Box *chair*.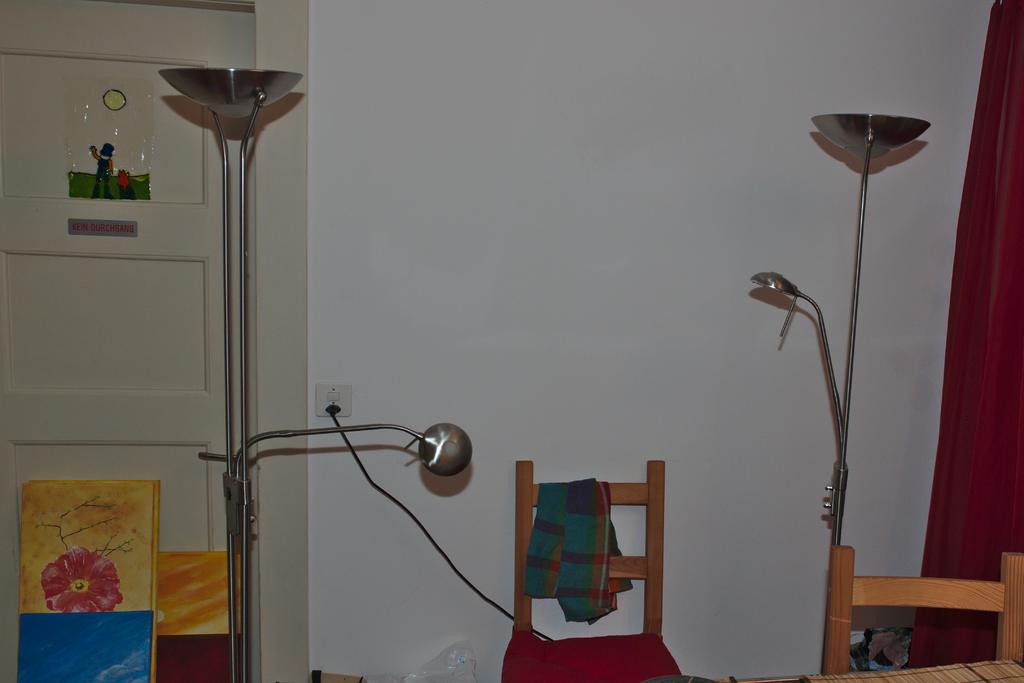
box=[499, 464, 673, 666].
